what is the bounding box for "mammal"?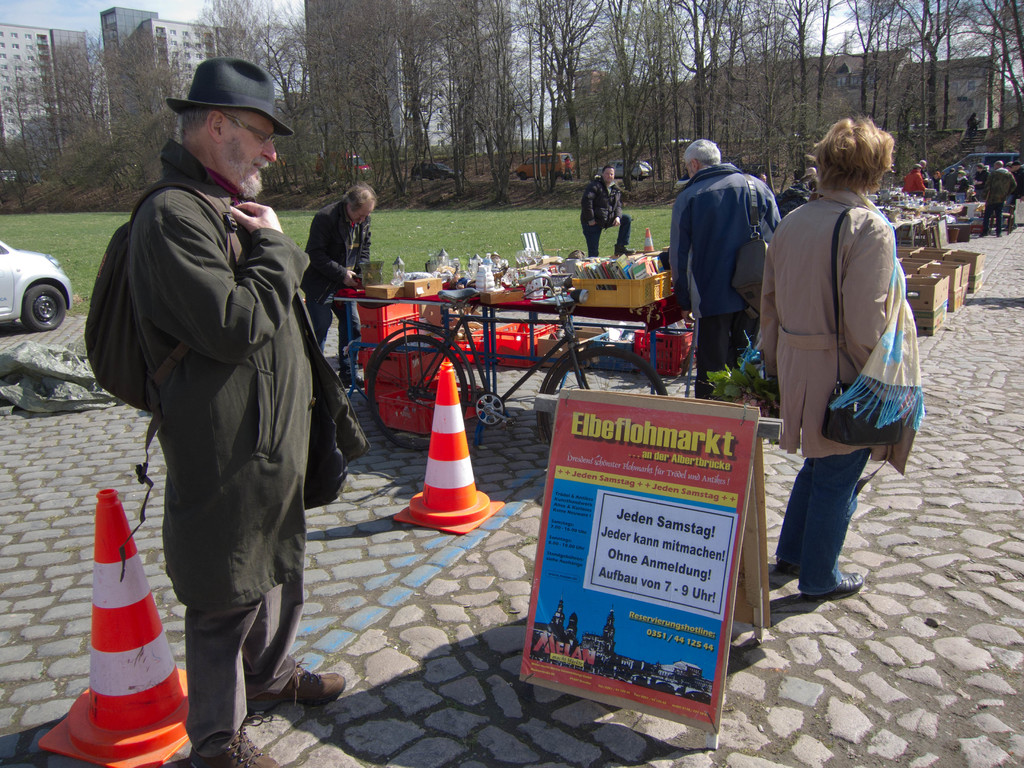
bbox=[582, 163, 632, 255].
